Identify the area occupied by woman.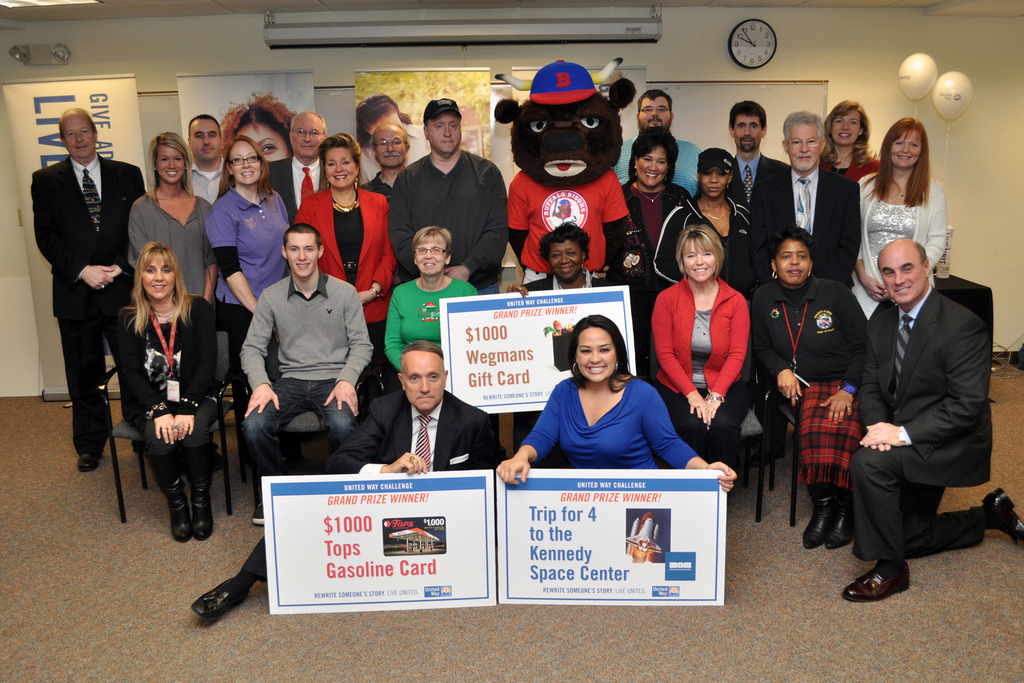
Area: box(292, 133, 399, 325).
